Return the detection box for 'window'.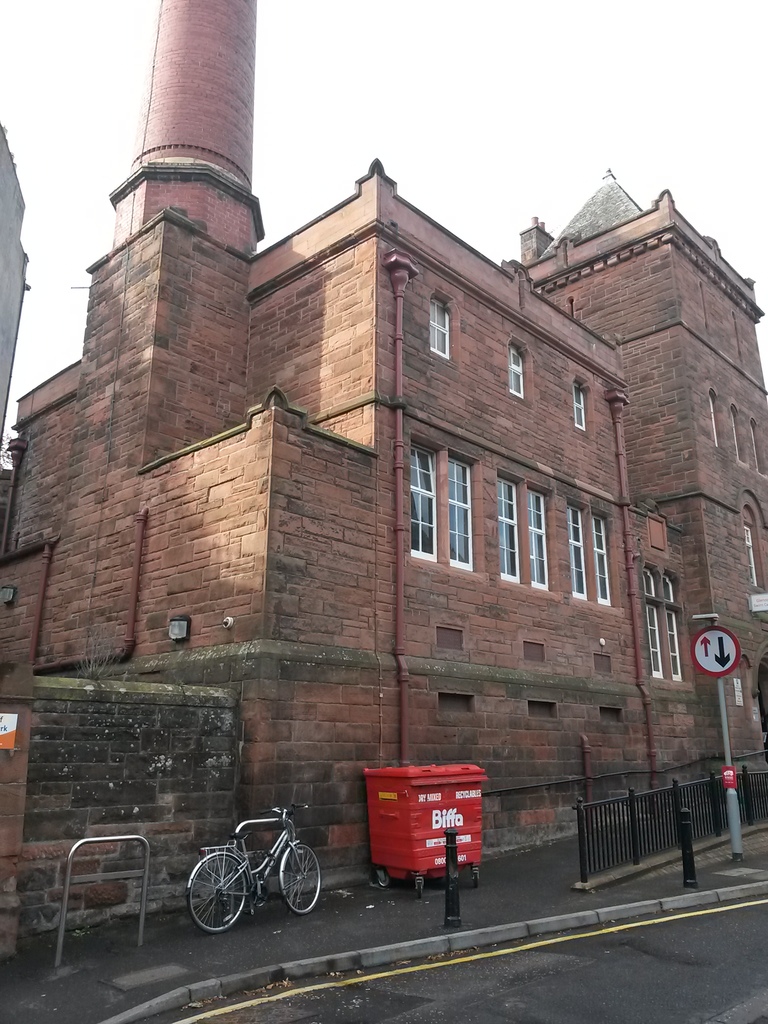
[644, 564, 662, 678].
